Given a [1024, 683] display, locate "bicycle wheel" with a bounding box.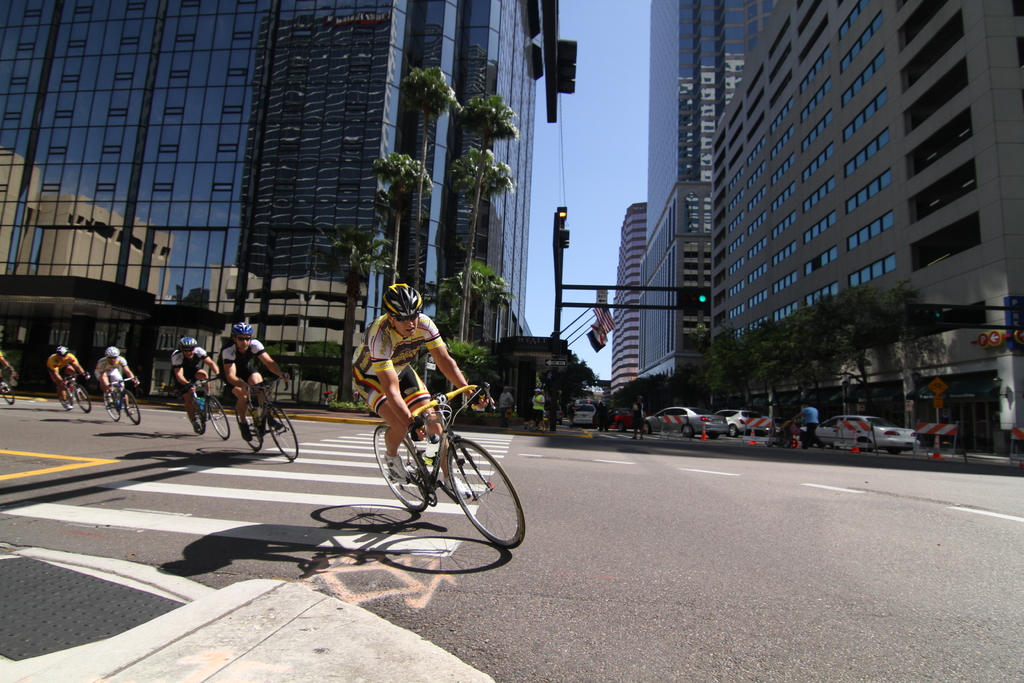
Located: pyautogui.locateOnScreen(0, 380, 14, 403).
